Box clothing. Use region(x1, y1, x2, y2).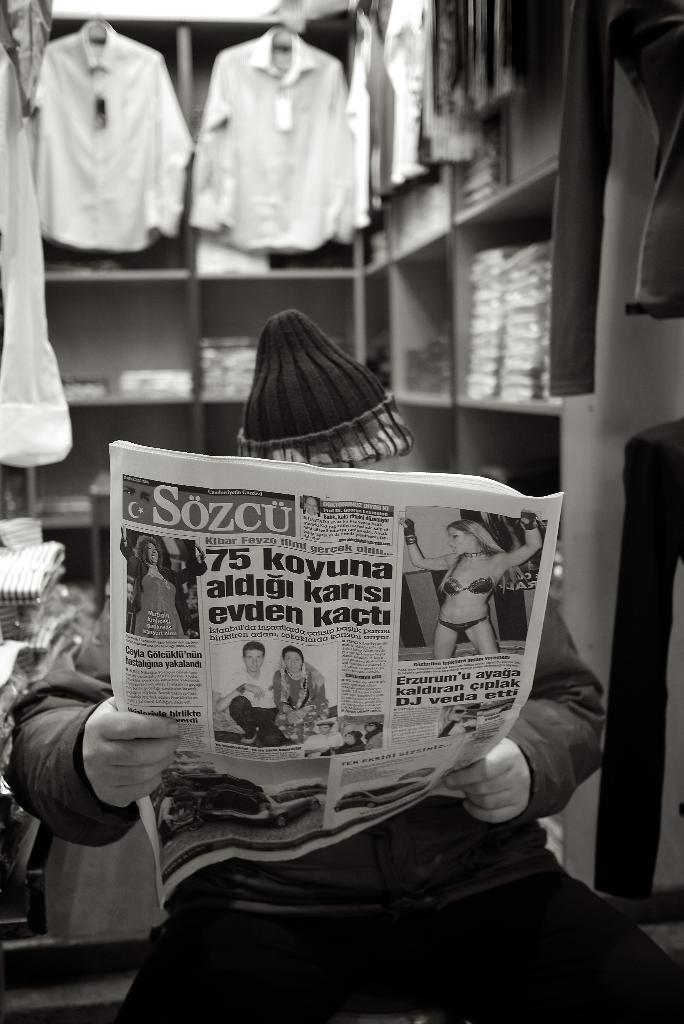
region(22, 20, 199, 261).
